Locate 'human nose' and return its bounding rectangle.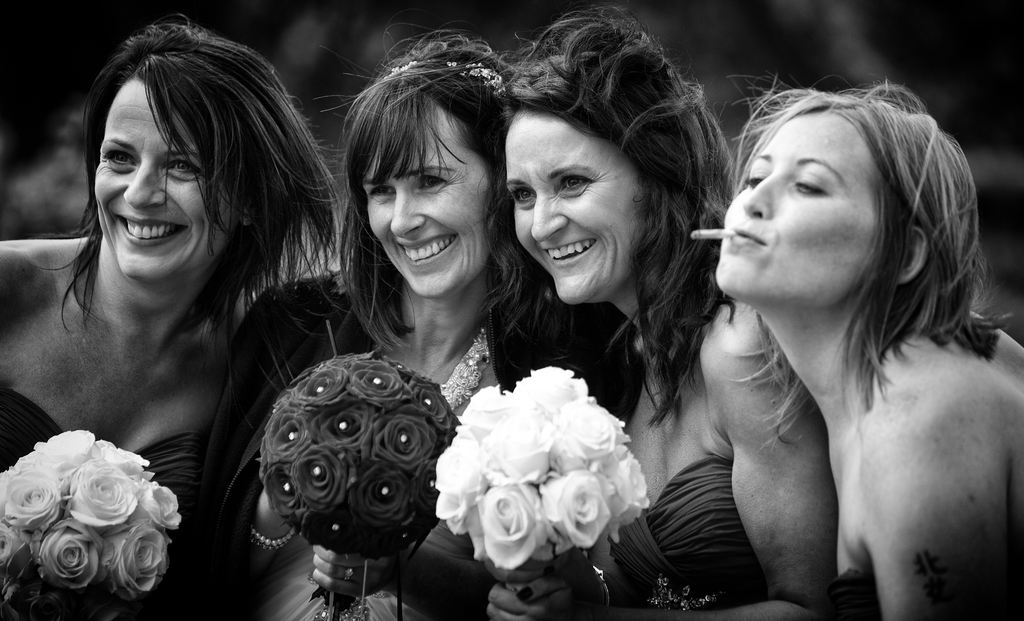
rect(530, 192, 565, 236).
